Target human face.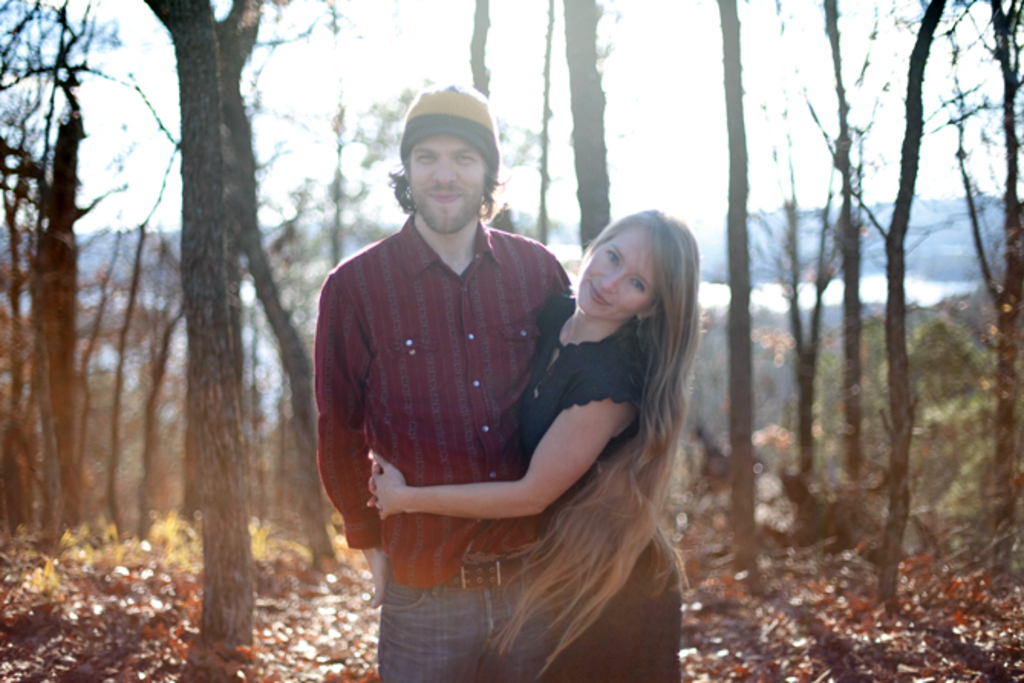
Target region: box=[404, 127, 487, 234].
